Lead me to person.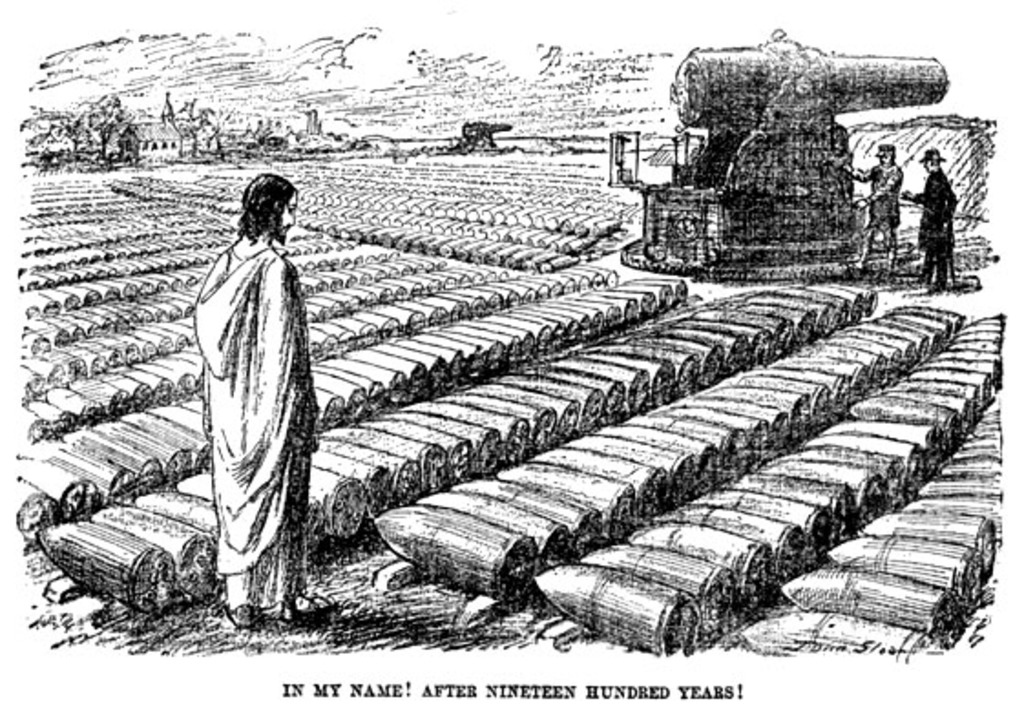
Lead to 832/148/914/279.
